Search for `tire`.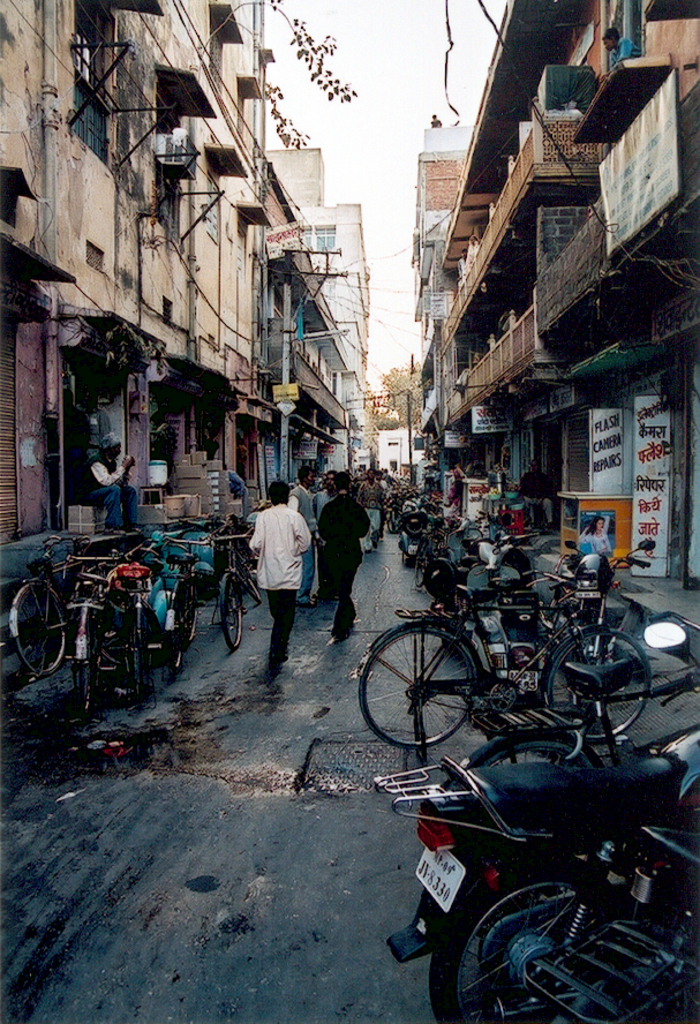
Found at left=131, top=611, right=151, bottom=713.
